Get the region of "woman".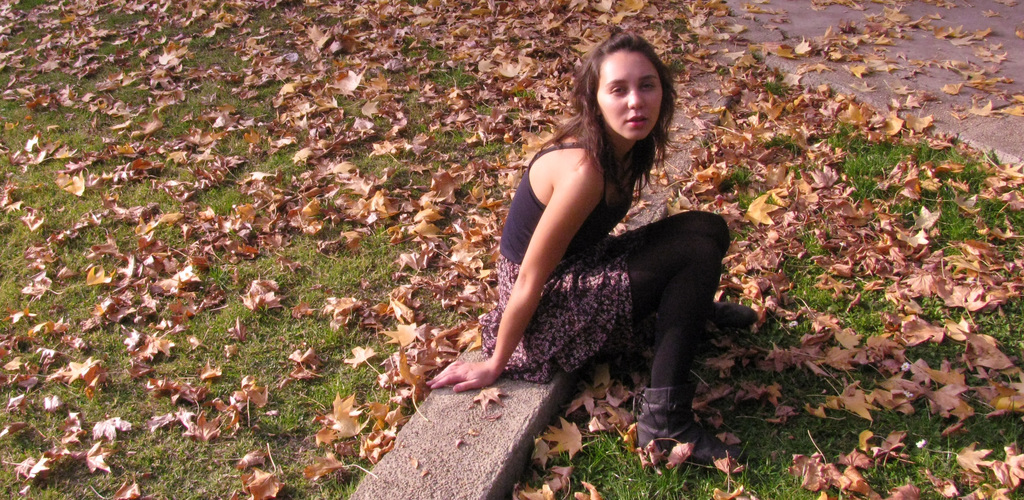
[left=428, top=35, right=742, bottom=466].
